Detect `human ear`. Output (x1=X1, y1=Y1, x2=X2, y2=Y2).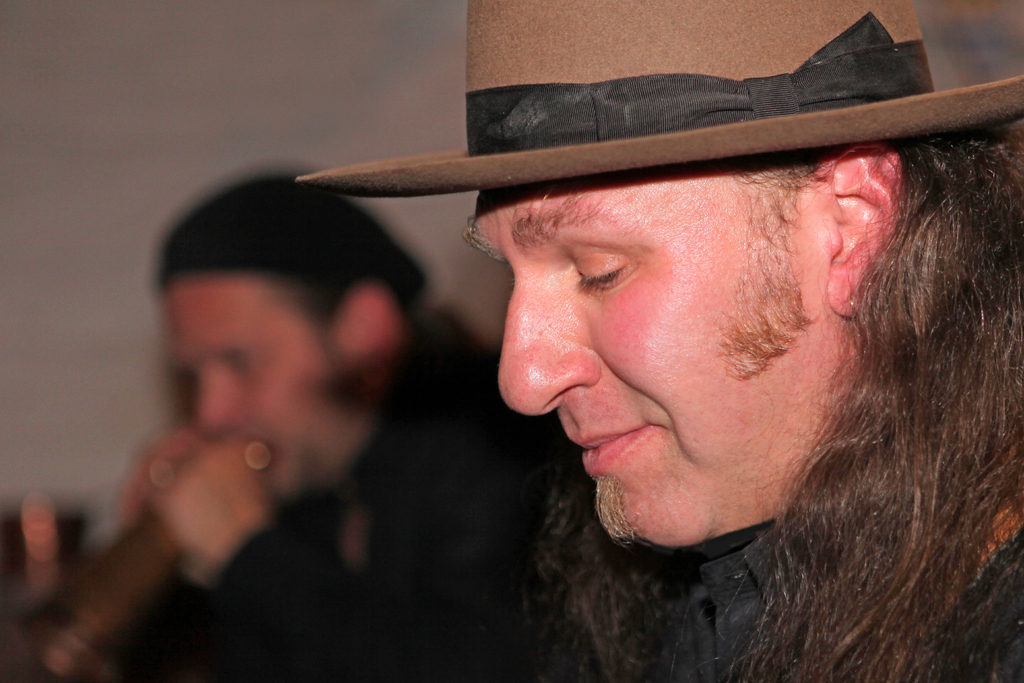
(x1=345, y1=278, x2=409, y2=383).
